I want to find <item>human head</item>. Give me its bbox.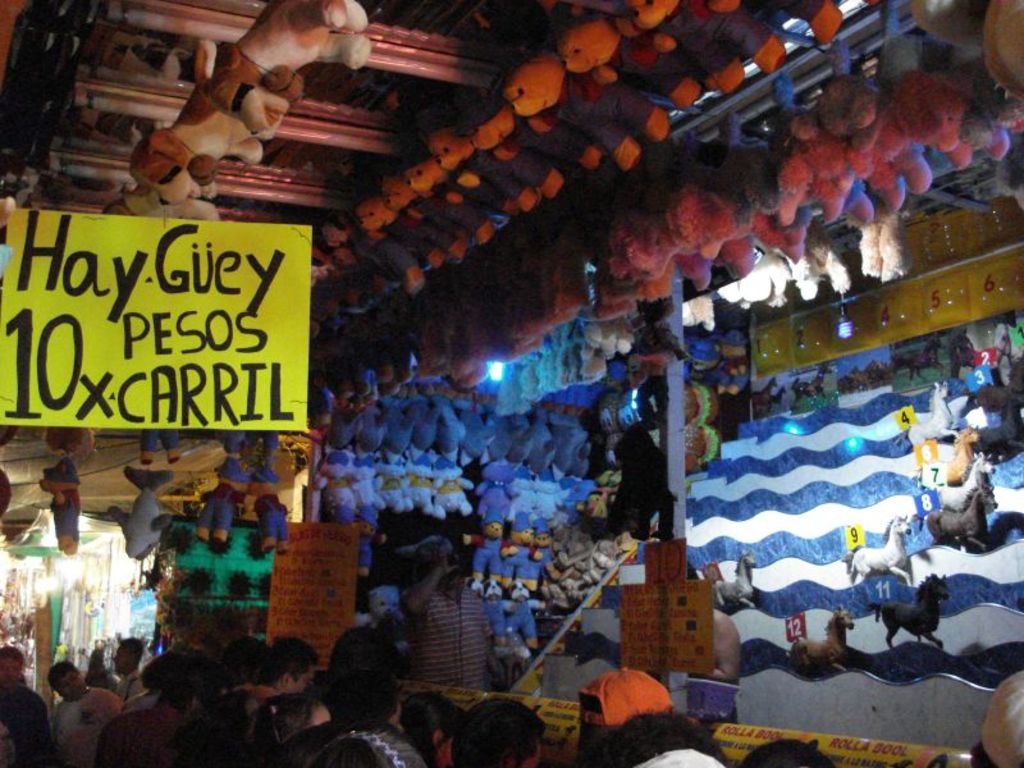
<box>321,628,399,728</box>.
